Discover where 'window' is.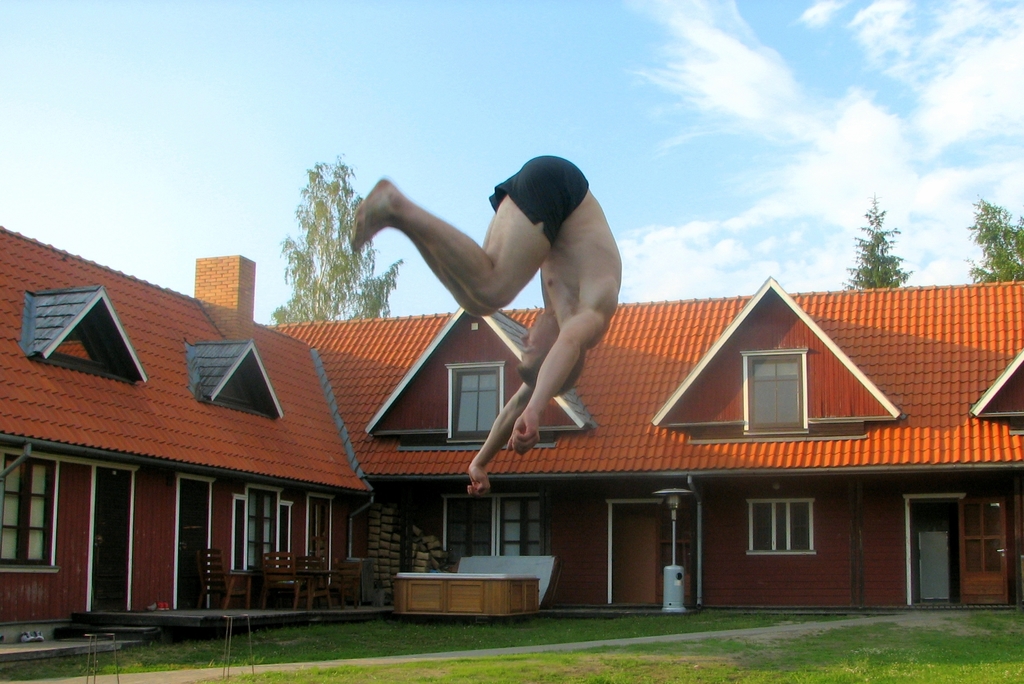
Discovered at 959 507 999 567.
